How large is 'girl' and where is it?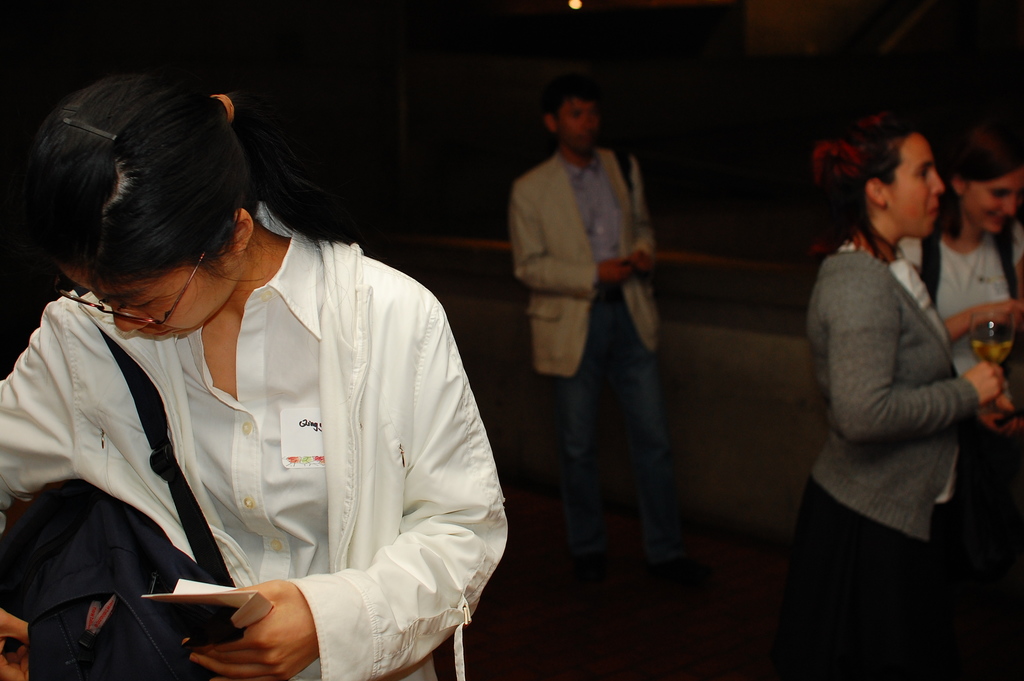
Bounding box: Rect(0, 69, 511, 680).
